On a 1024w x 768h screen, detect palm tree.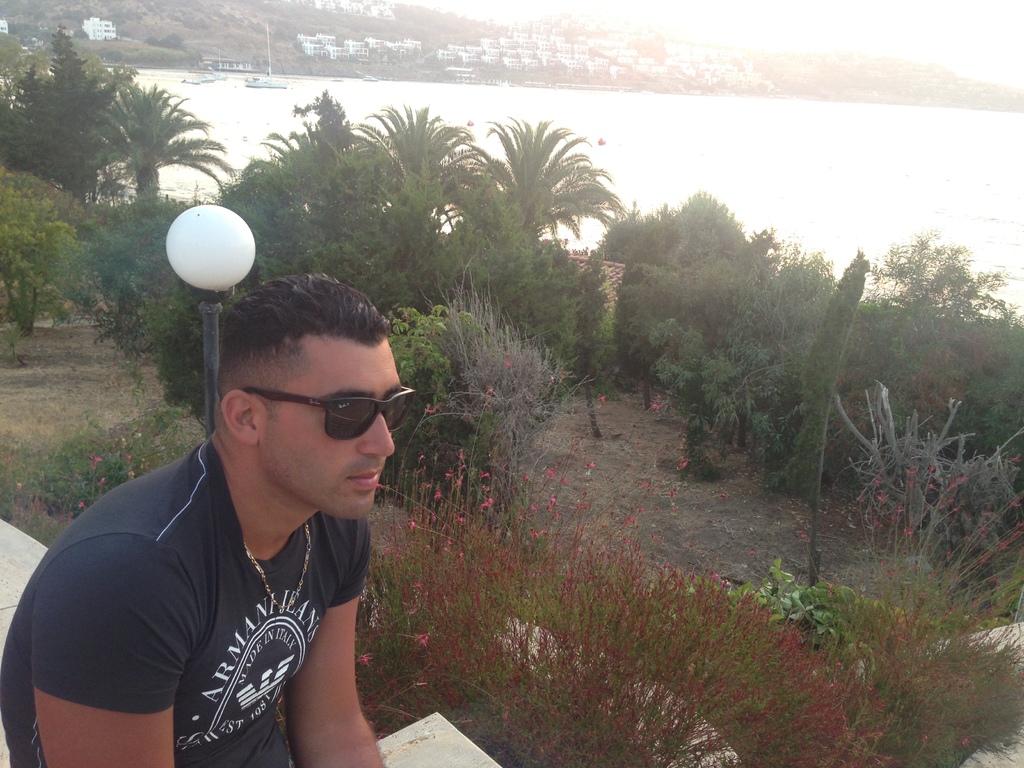
box(83, 70, 216, 208).
